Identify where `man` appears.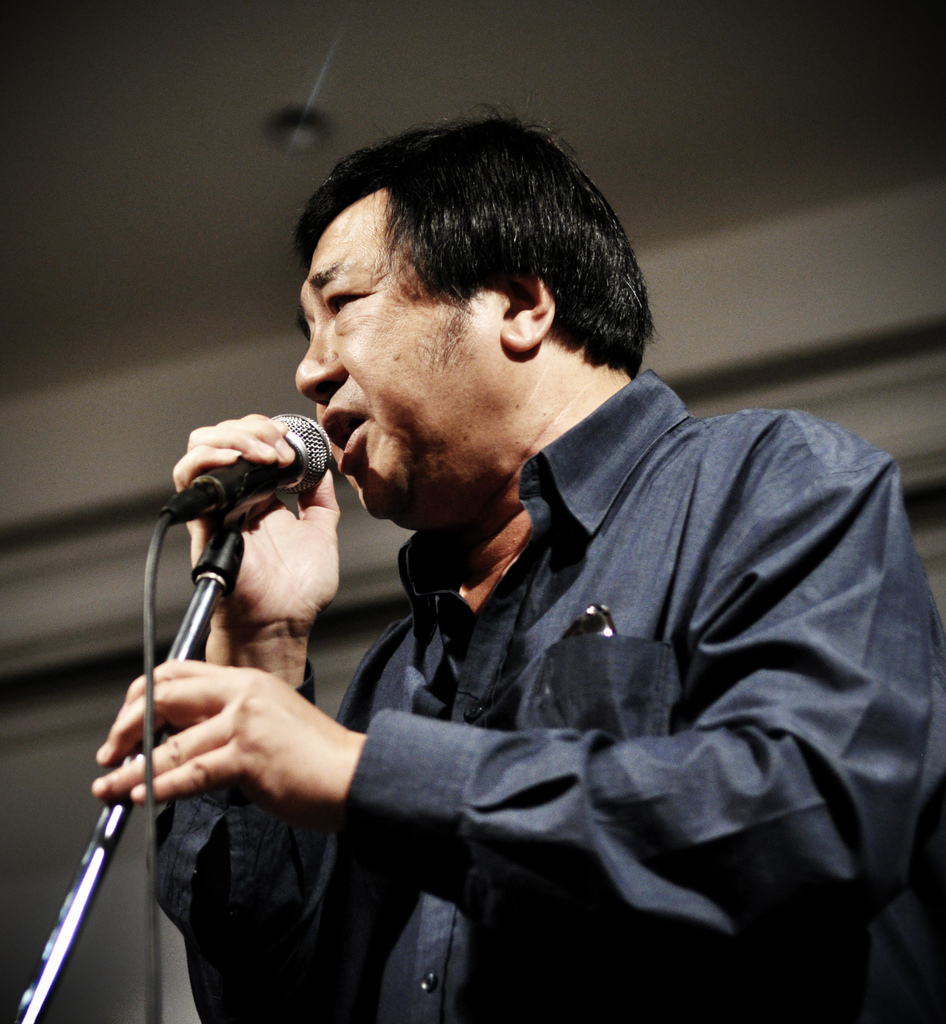
Appears at detection(215, 134, 872, 1004).
